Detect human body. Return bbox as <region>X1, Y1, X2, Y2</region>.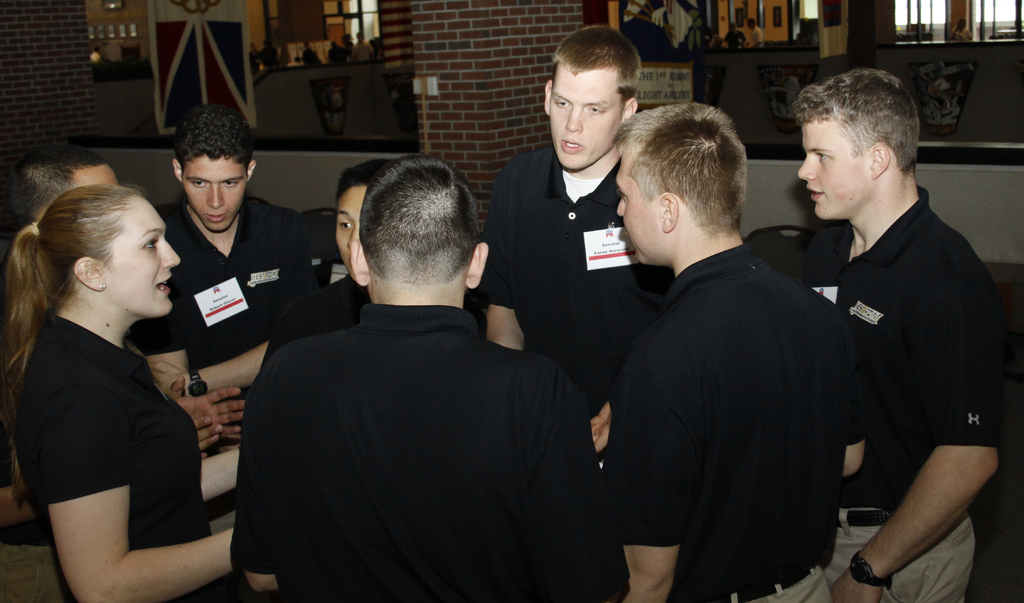
<region>15, 182, 216, 602</region>.
